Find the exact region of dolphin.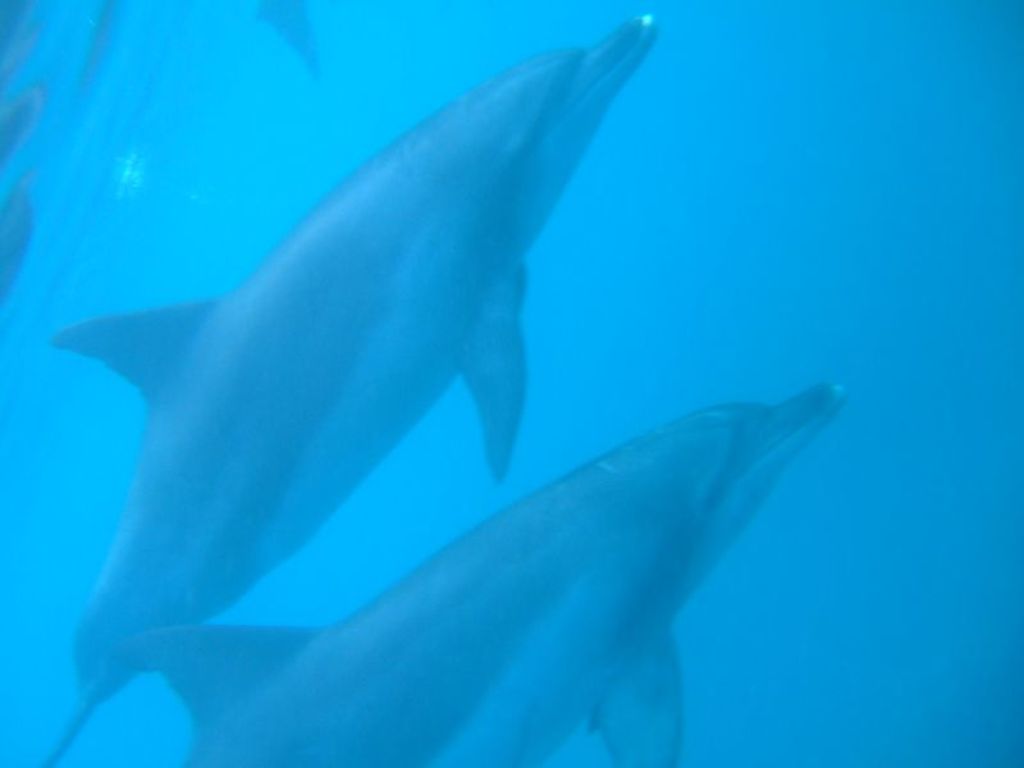
Exact region: box=[45, 12, 660, 767].
